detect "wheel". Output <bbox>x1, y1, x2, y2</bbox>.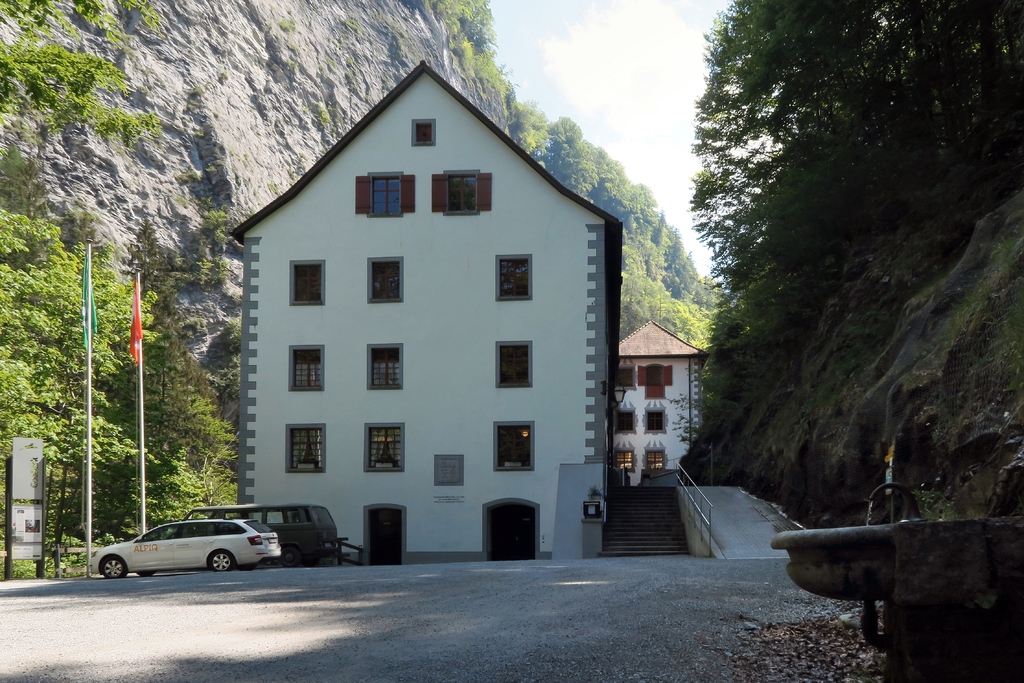
<bbox>214, 551, 236, 582</bbox>.
